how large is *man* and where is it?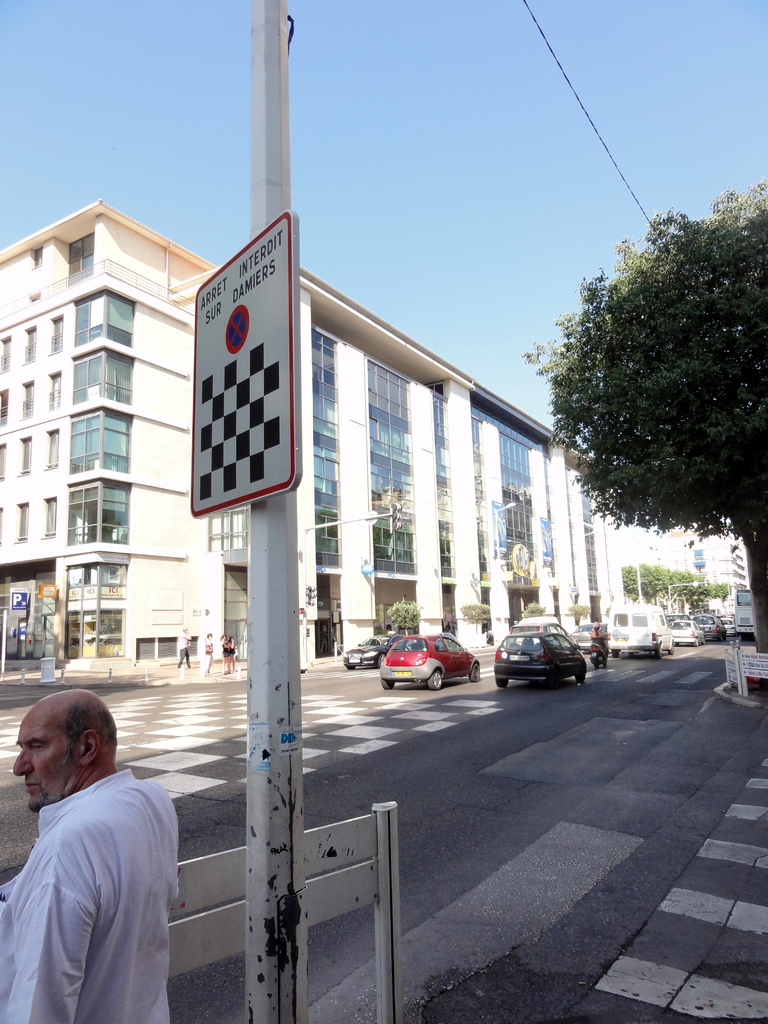
Bounding box: {"left": 9, "top": 678, "right": 193, "bottom": 1023}.
